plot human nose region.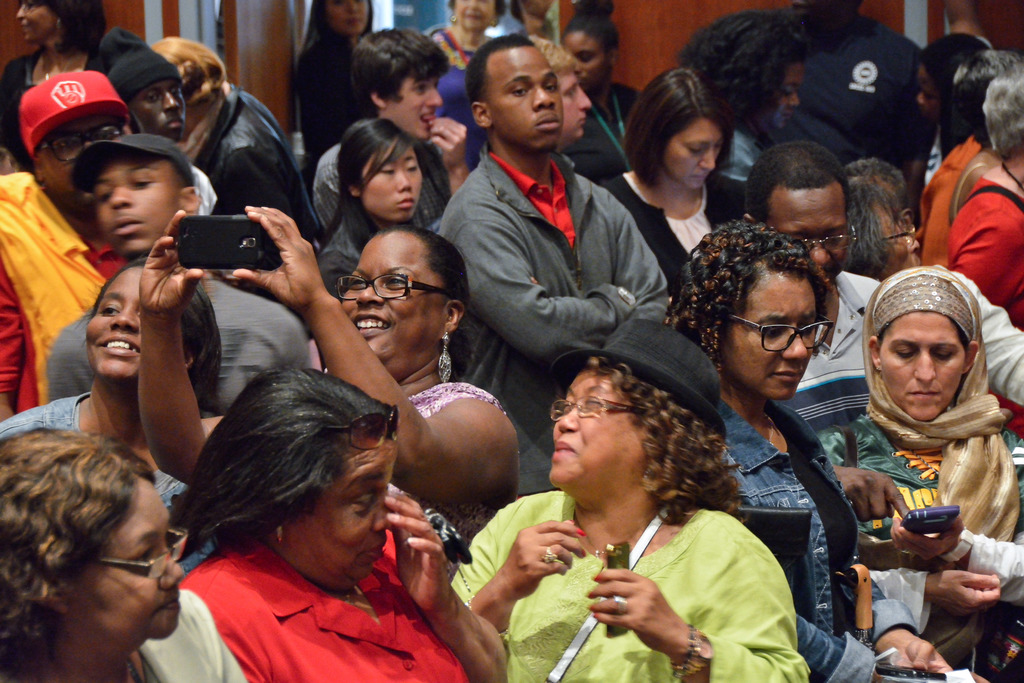
Plotted at bbox(110, 304, 143, 336).
